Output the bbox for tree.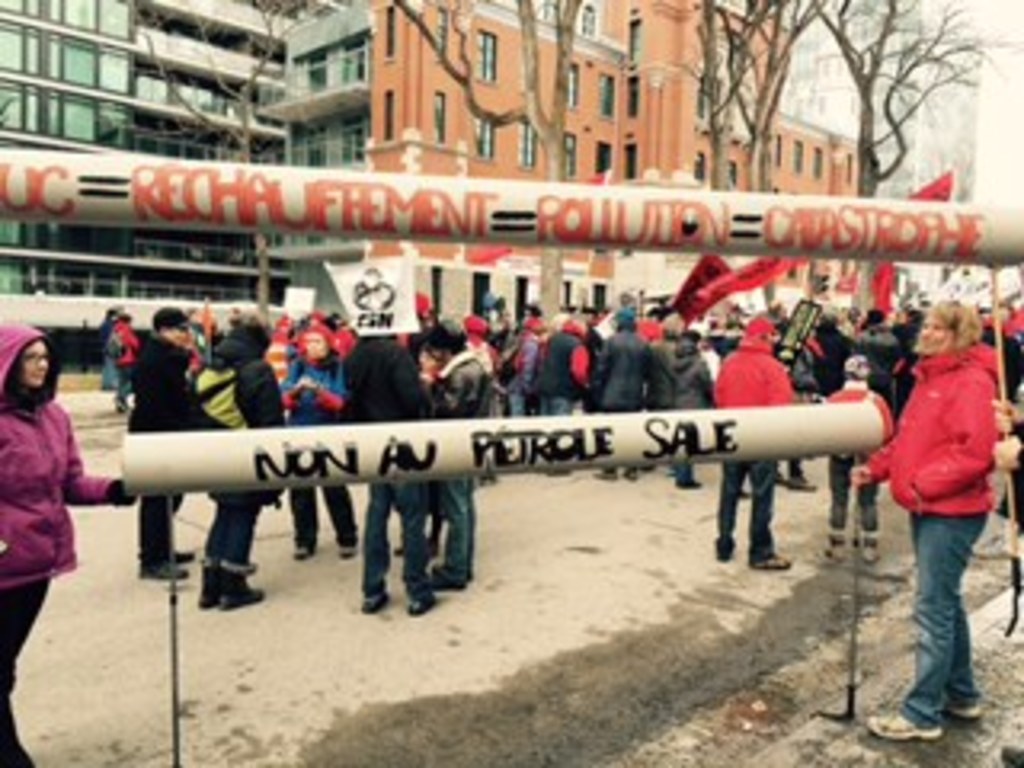
Rect(806, 0, 1021, 211).
